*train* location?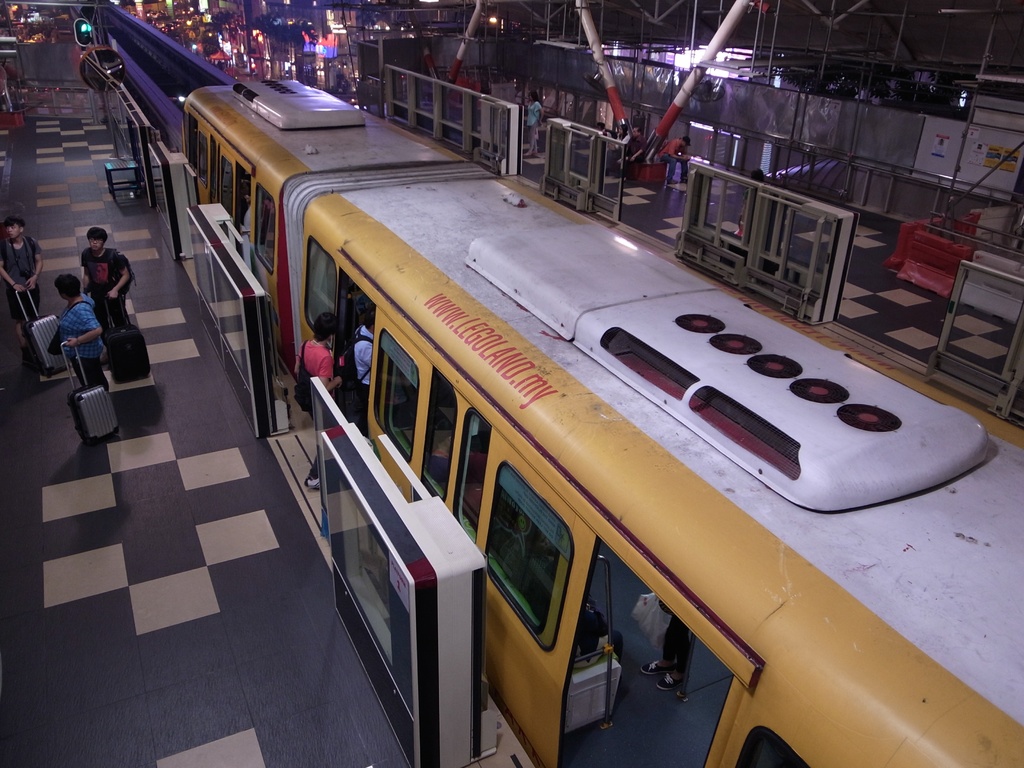
178 78 1023 767
